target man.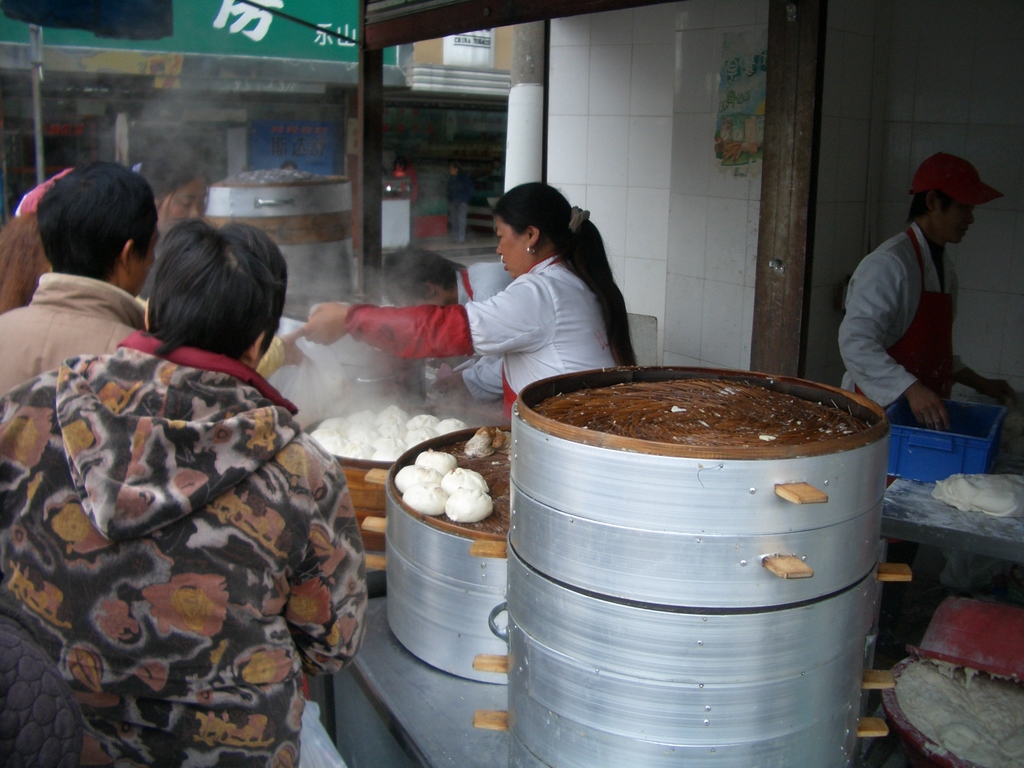
Target region: [left=827, top=150, right=1001, bottom=442].
